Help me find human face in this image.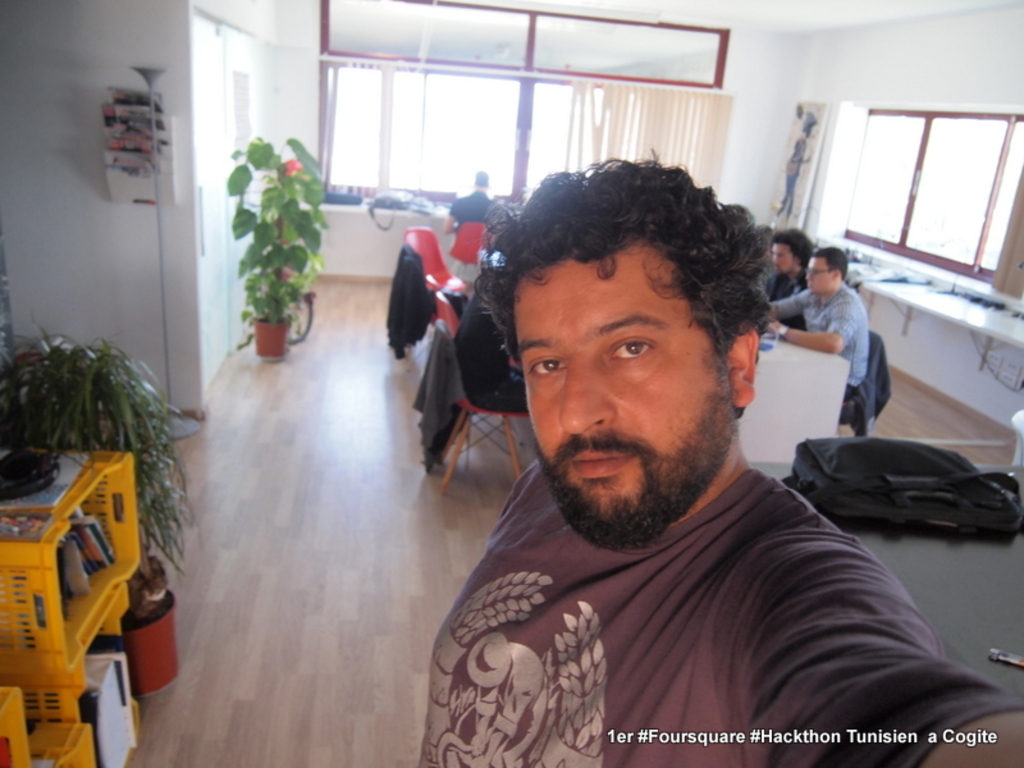
Found it: left=772, top=242, right=792, bottom=276.
